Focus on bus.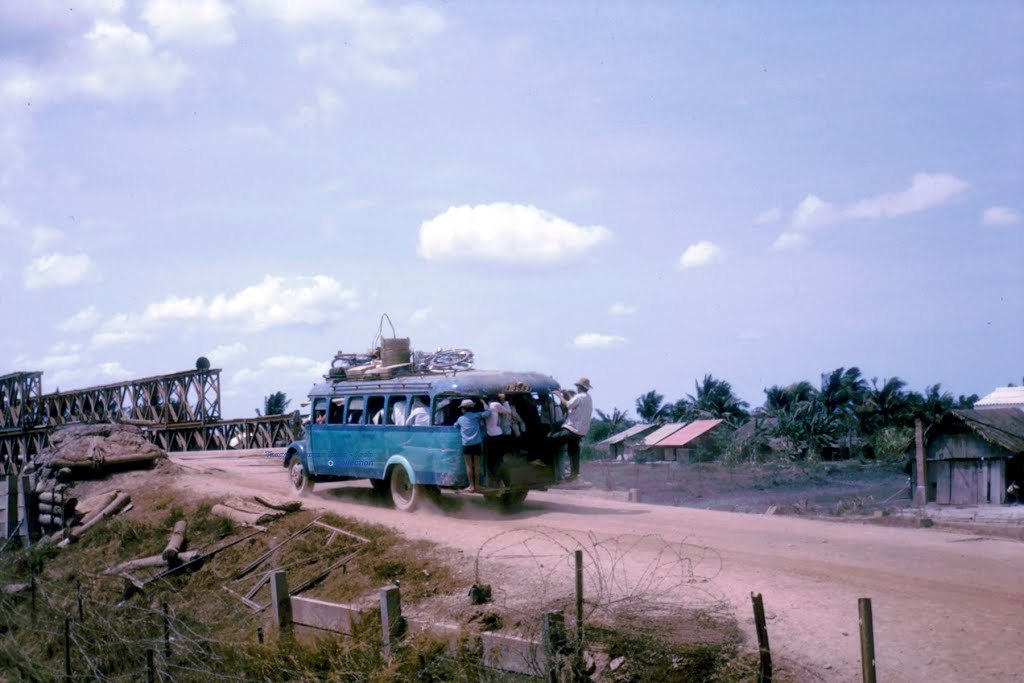
Focused at left=283, top=365, right=566, bottom=516.
